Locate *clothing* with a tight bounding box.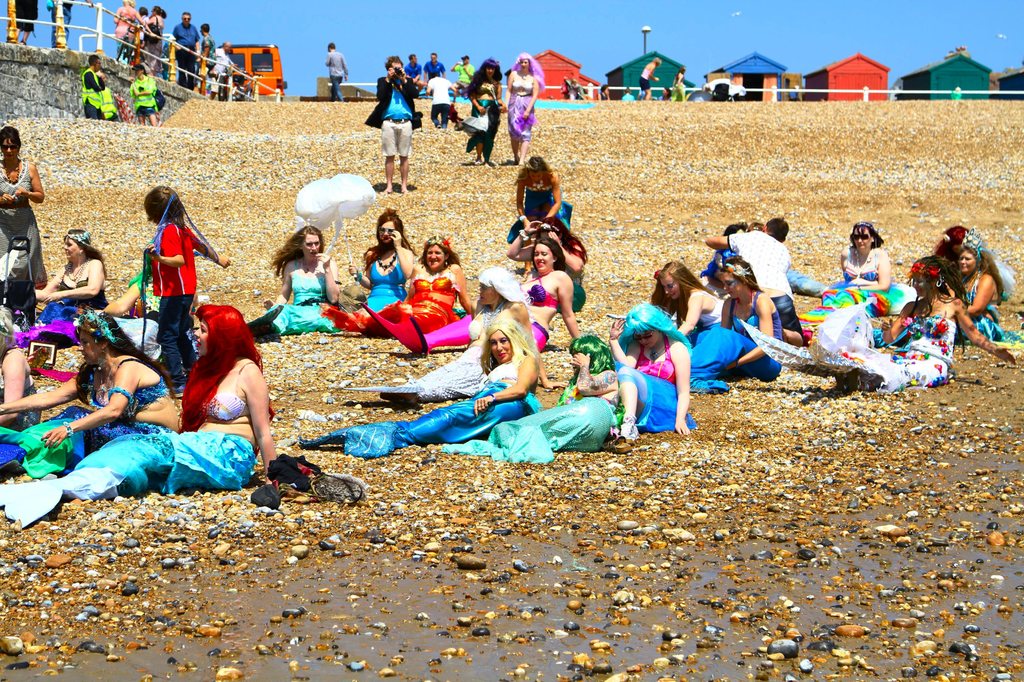
(x1=0, y1=349, x2=39, y2=431).
